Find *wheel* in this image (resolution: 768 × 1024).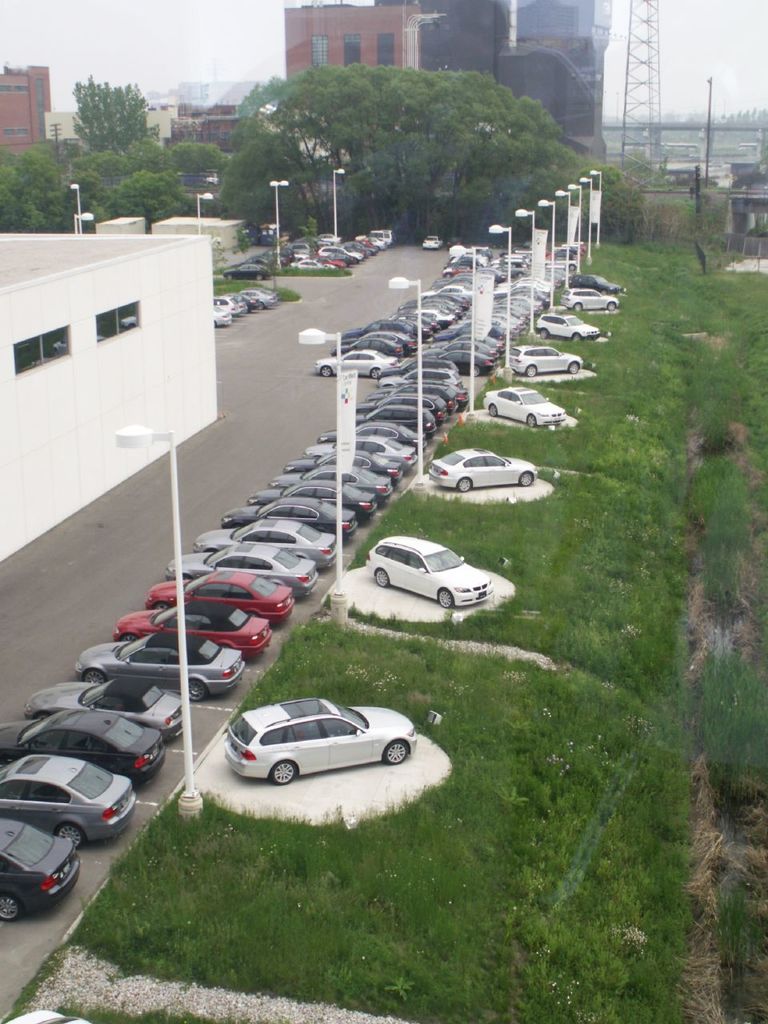
<box>538,328,547,338</box>.
